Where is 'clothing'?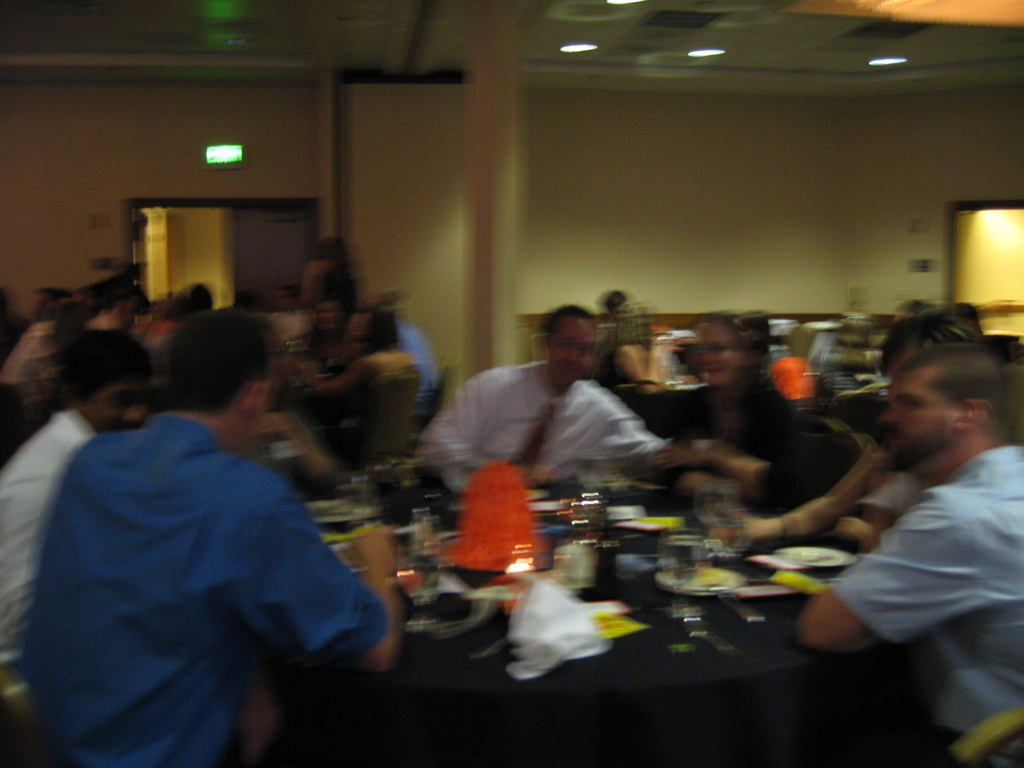
(left=42, top=351, right=395, bottom=755).
